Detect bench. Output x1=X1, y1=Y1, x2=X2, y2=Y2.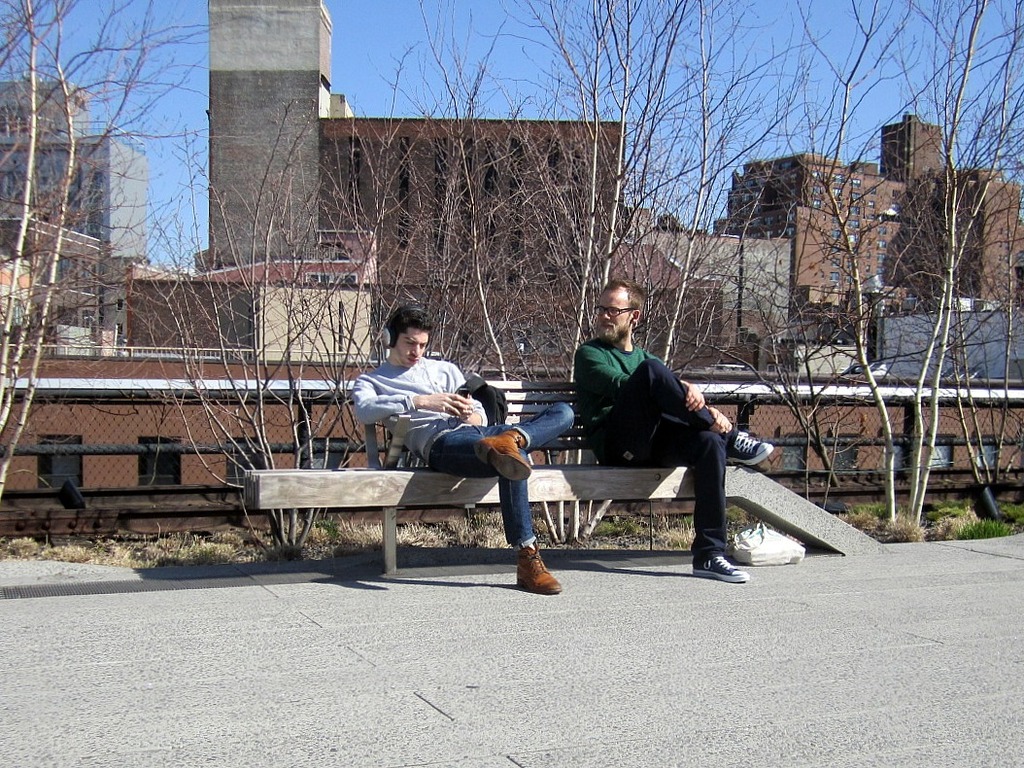
x1=244, y1=379, x2=689, y2=573.
